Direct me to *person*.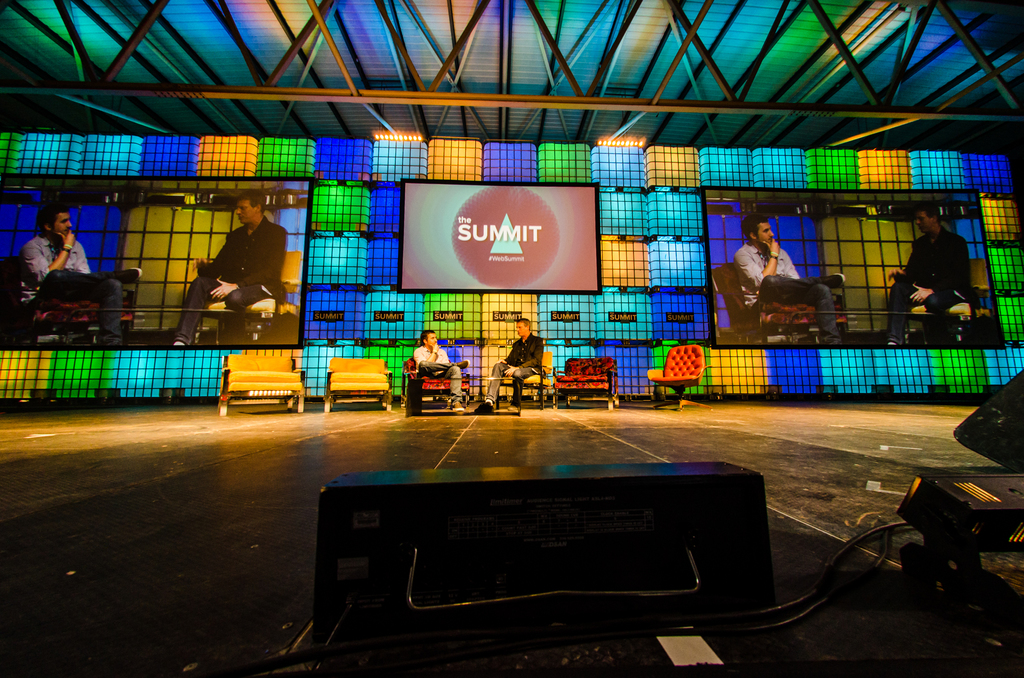
Direction: locate(474, 305, 545, 424).
